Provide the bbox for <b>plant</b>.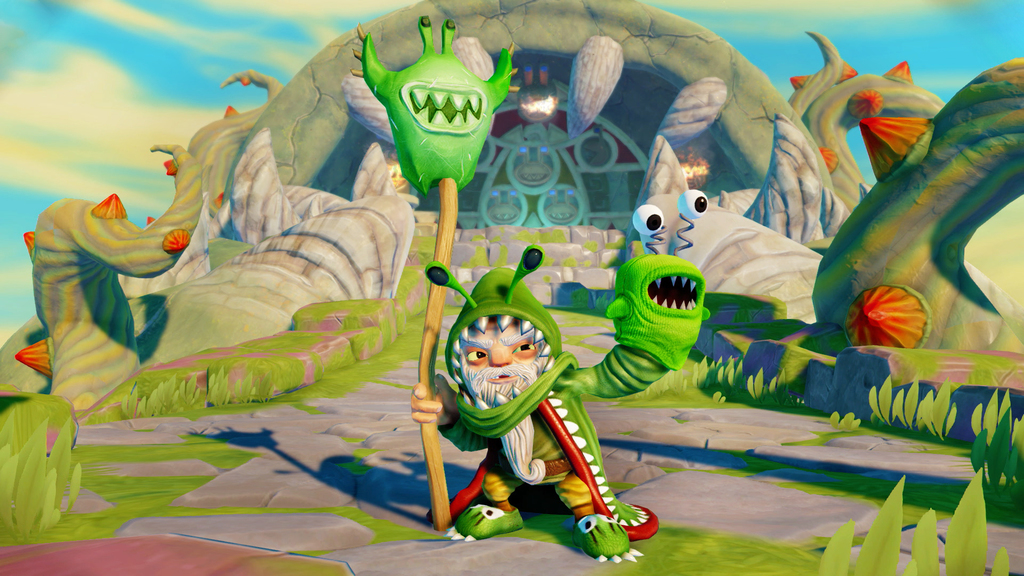
x1=595 y1=291 x2=617 y2=314.
